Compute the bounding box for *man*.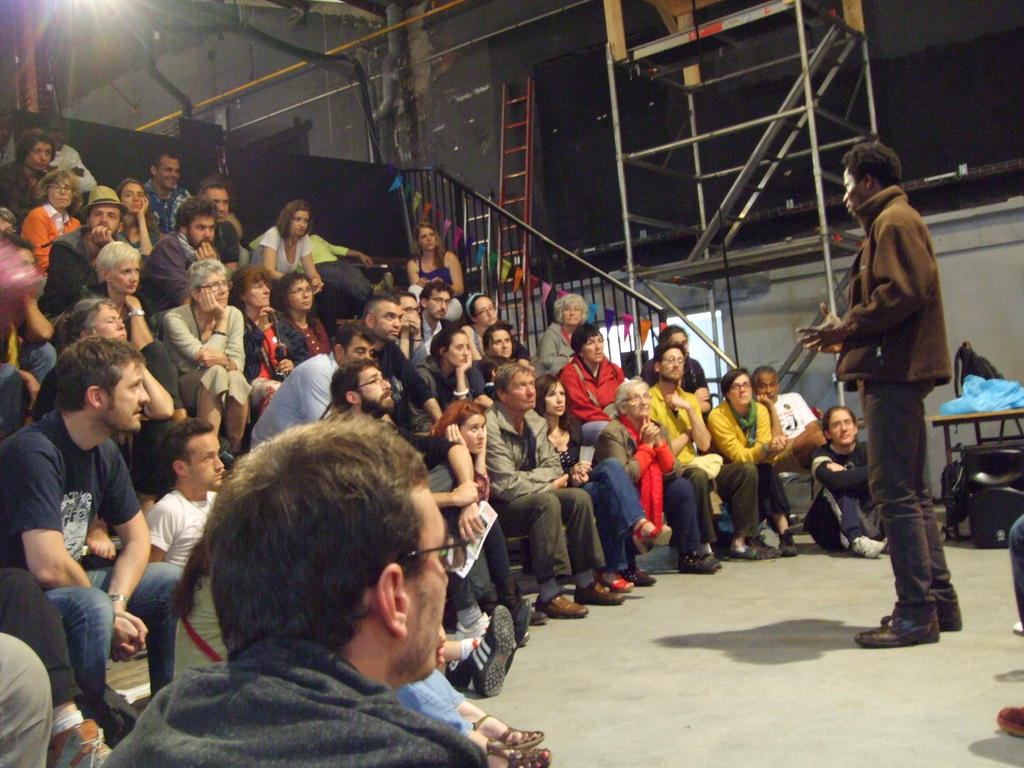
Rect(140, 143, 197, 228).
